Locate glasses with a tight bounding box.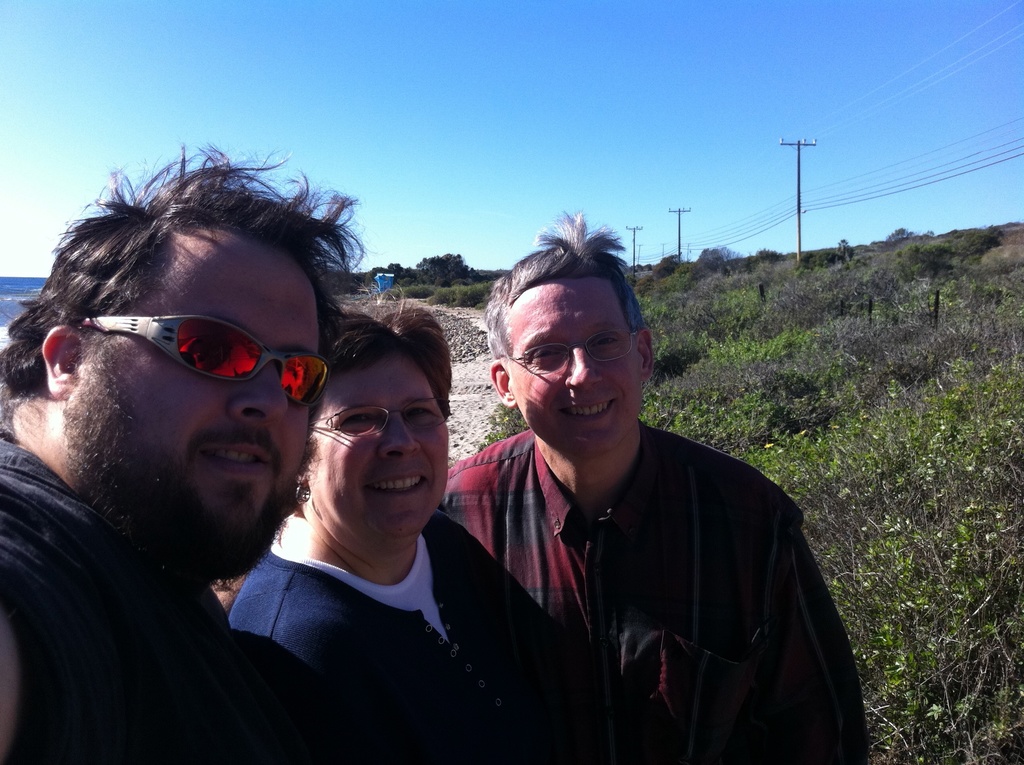
x1=308 y1=398 x2=451 y2=439.
